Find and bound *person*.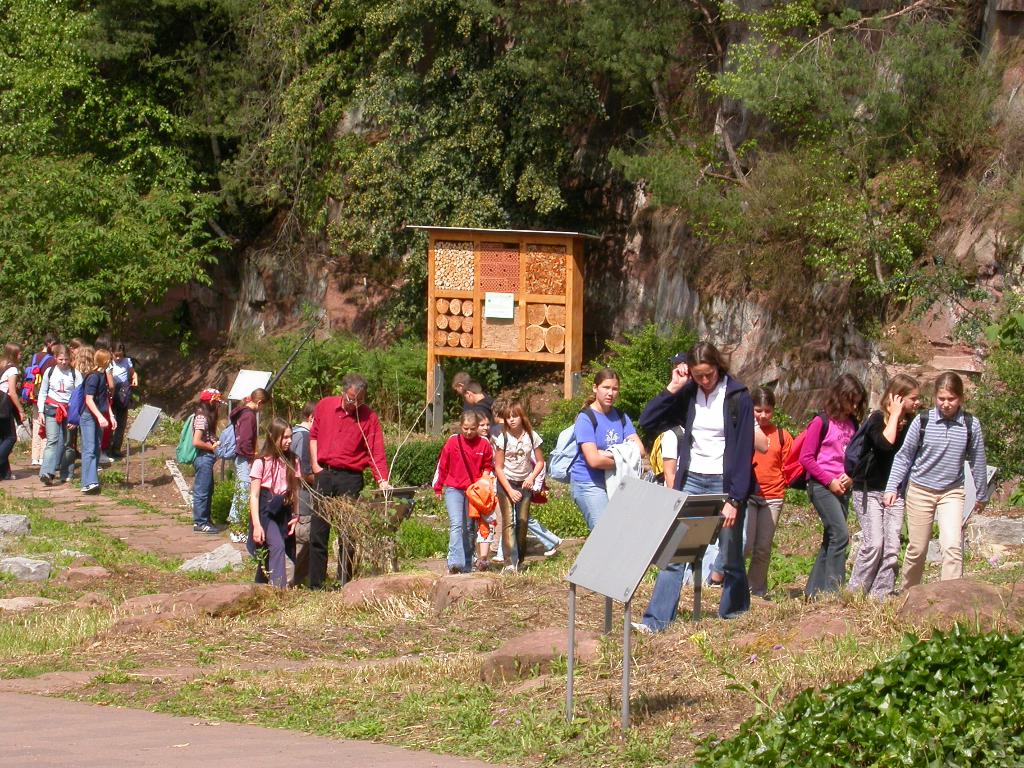
Bound: 281, 392, 313, 551.
